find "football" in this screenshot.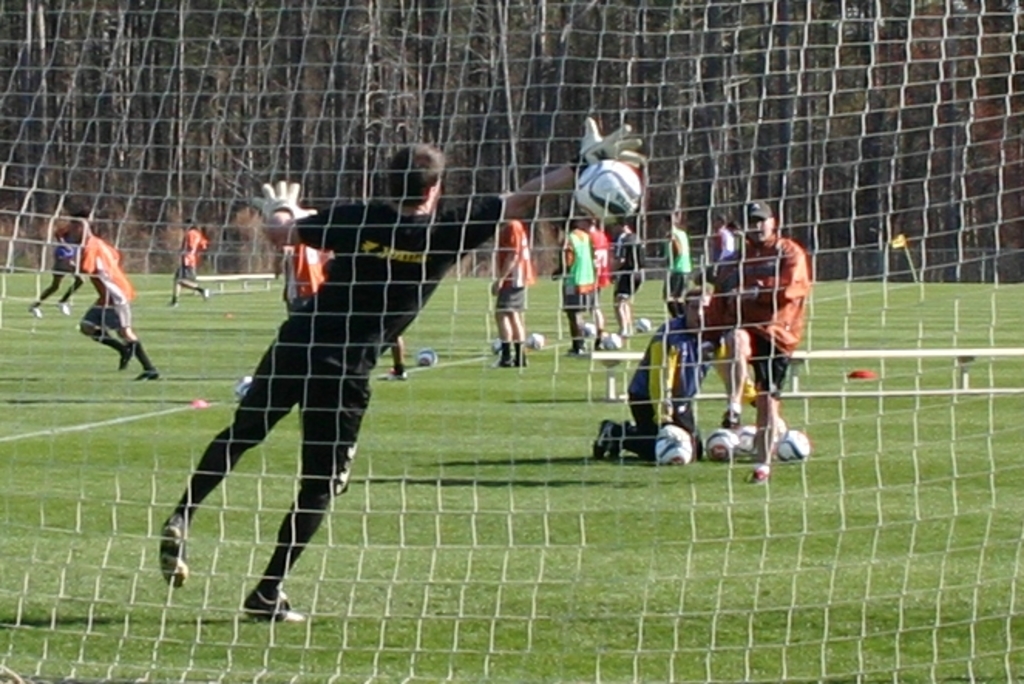
The bounding box for "football" is {"x1": 417, "y1": 343, "x2": 437, "y2": 367}.
